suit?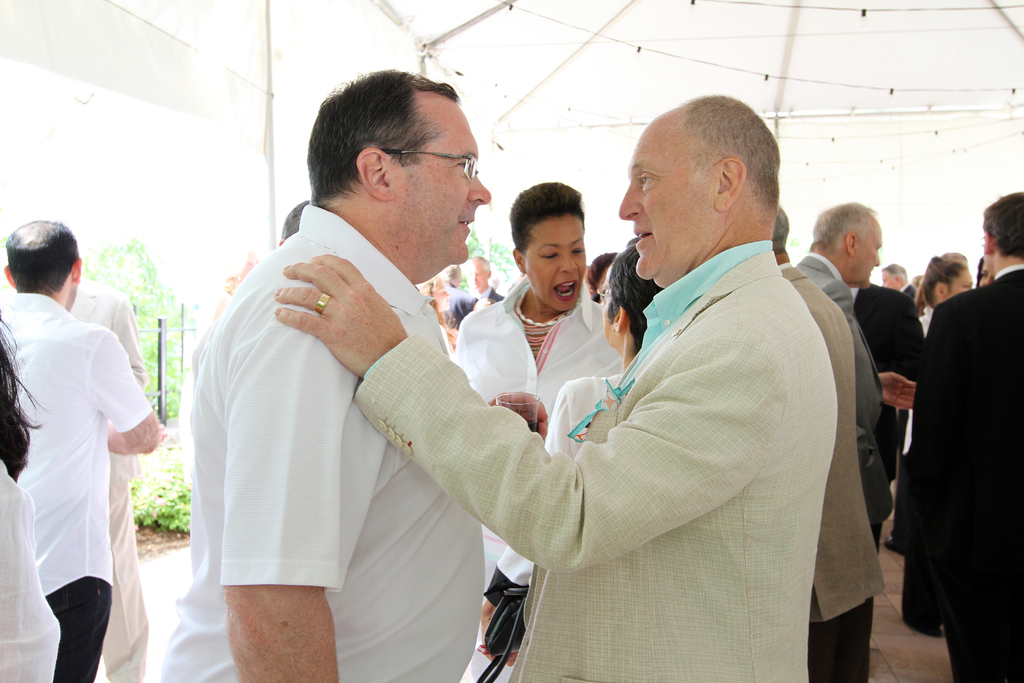
x1=902, y1=221, x2=1014, y2=657
